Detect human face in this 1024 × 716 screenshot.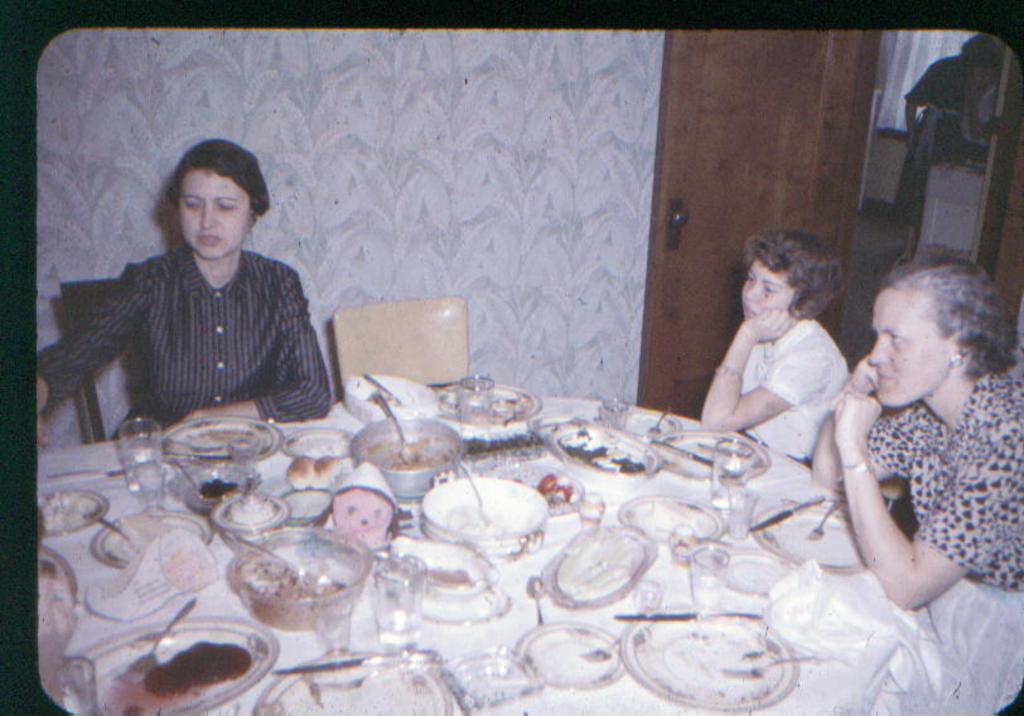
Detection: [left=745, top=260, right=796, bottom=320].
